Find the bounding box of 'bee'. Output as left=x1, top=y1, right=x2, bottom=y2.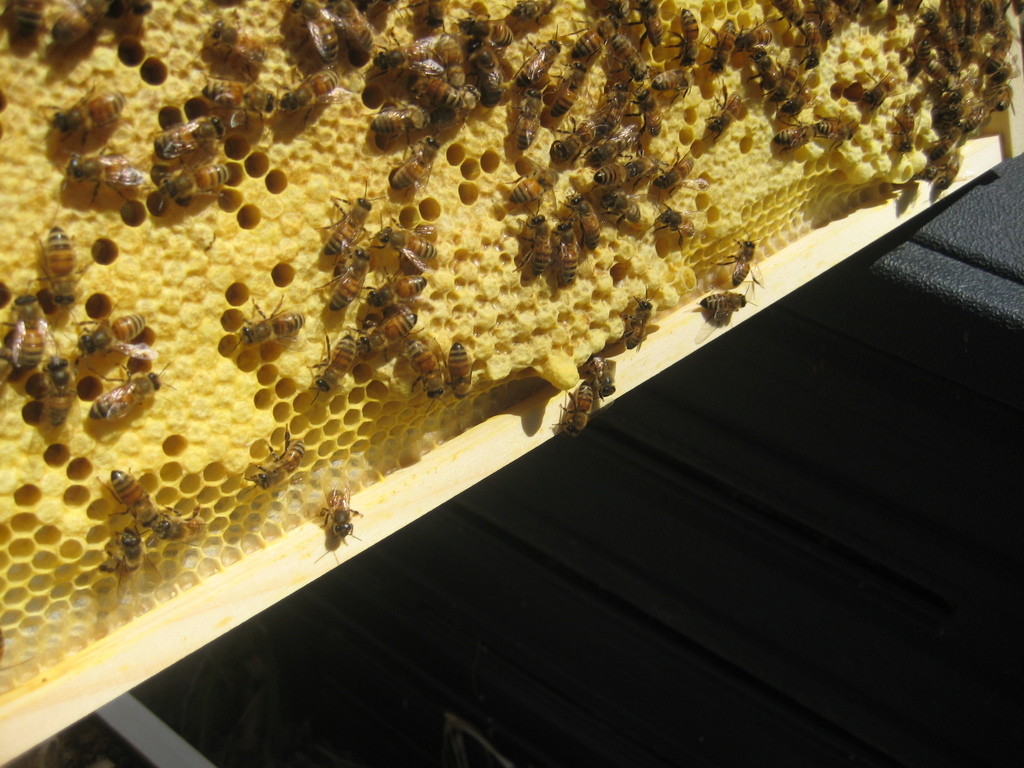
left=940, top=157, right=966, bottom=193.
